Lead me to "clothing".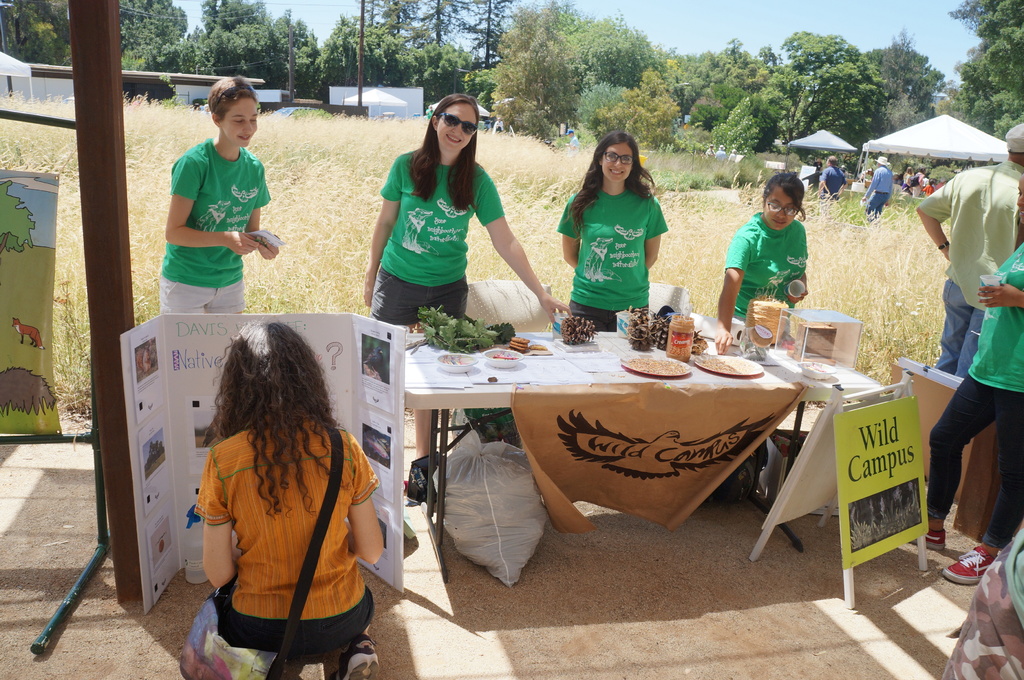
Lead to BBox(915, 162, 1023, 373).
